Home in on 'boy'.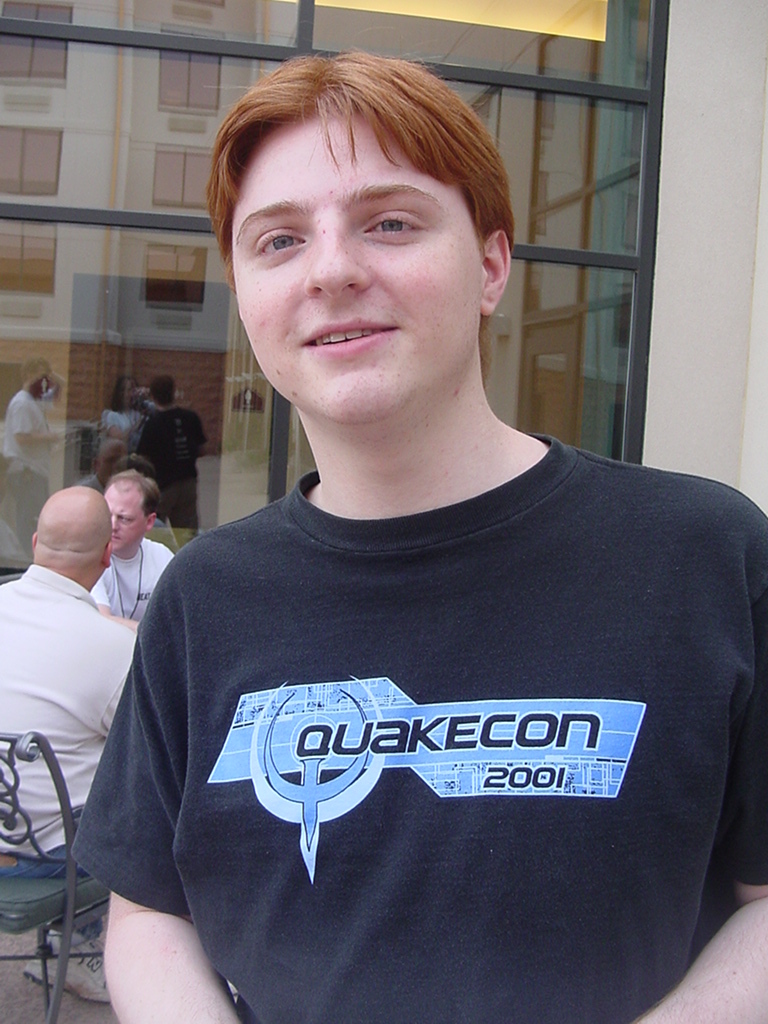
Homed in at 71,49,767,1023.
